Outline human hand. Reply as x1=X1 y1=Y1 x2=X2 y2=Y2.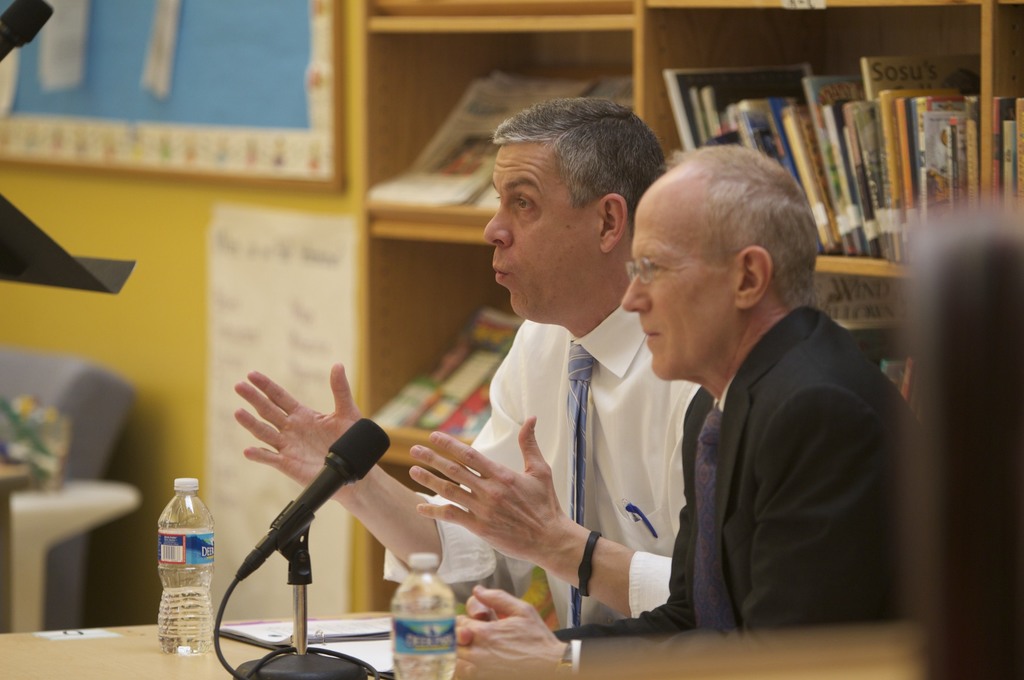
x1=457 y1=590 x2=499 y2=645.
